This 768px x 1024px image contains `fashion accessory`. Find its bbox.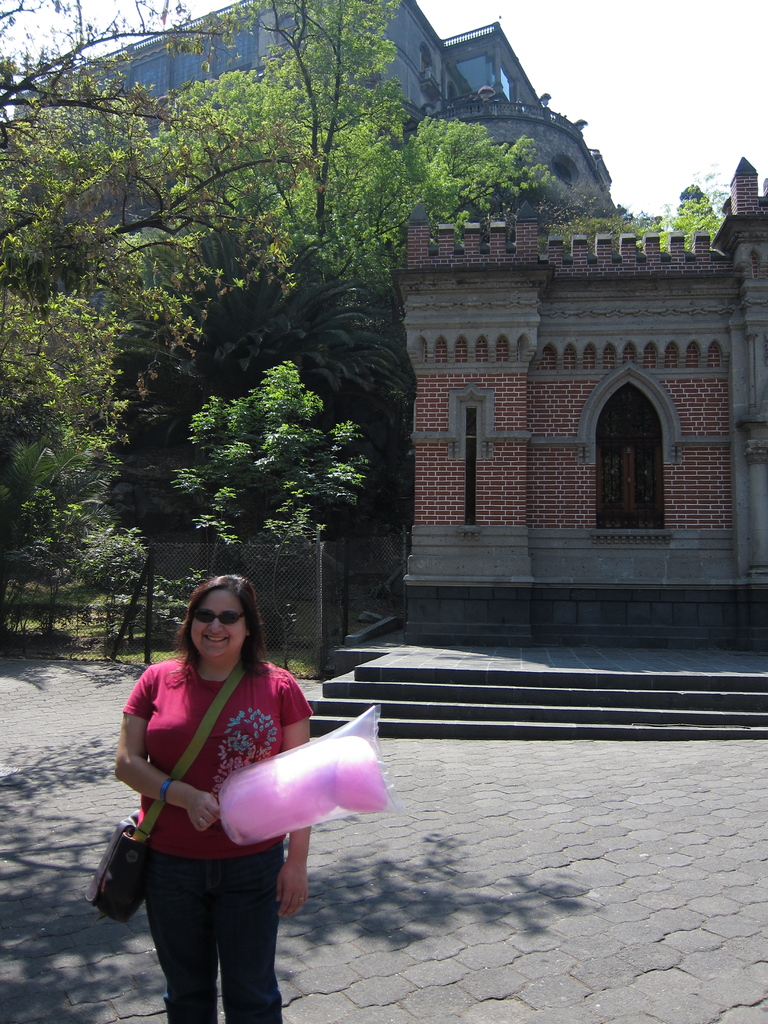
box=[189, 605, 246, 626].
